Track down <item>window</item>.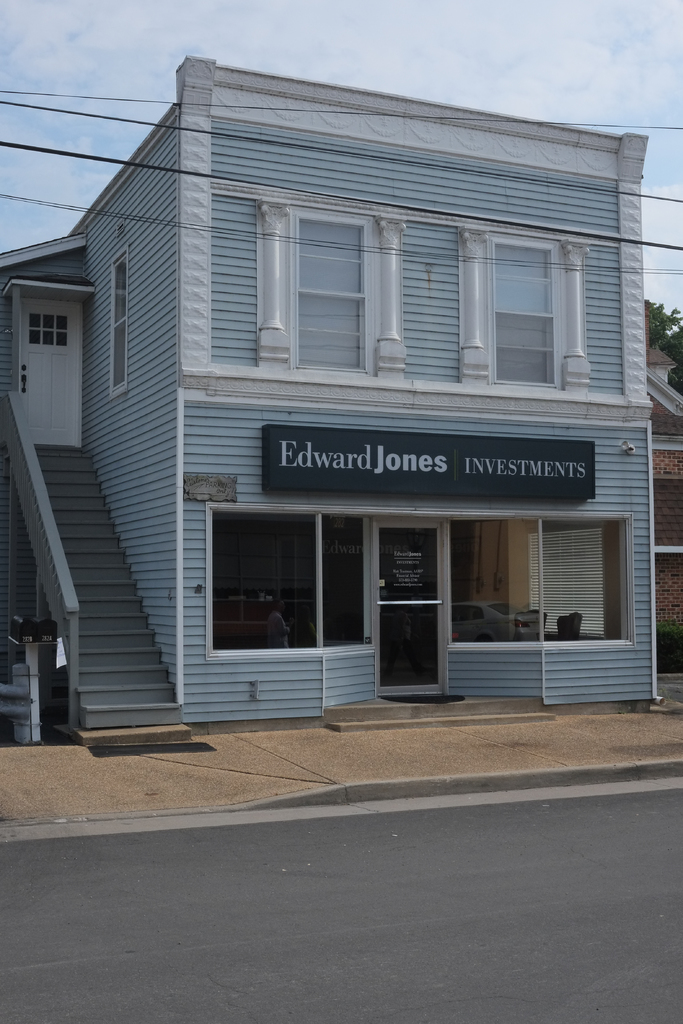
Tracked to <box>288,211,370,373</box>.
